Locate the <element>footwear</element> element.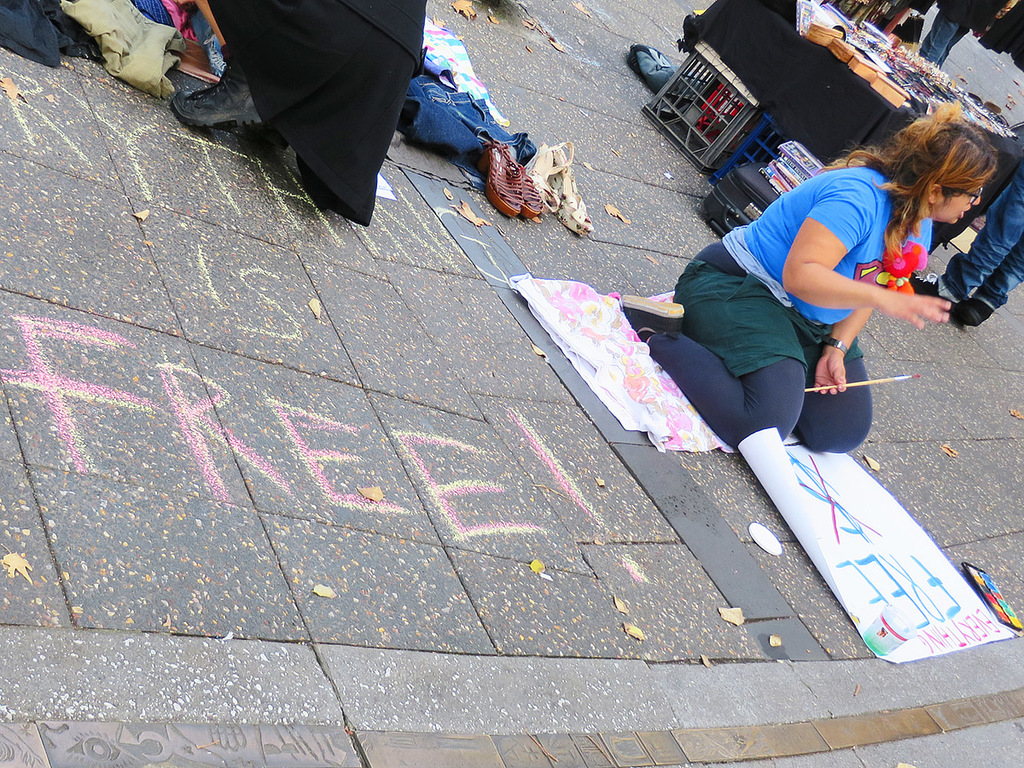
Element bbox: {"left": 451, "top": 119, "right": 560, "bottom": 217}.
